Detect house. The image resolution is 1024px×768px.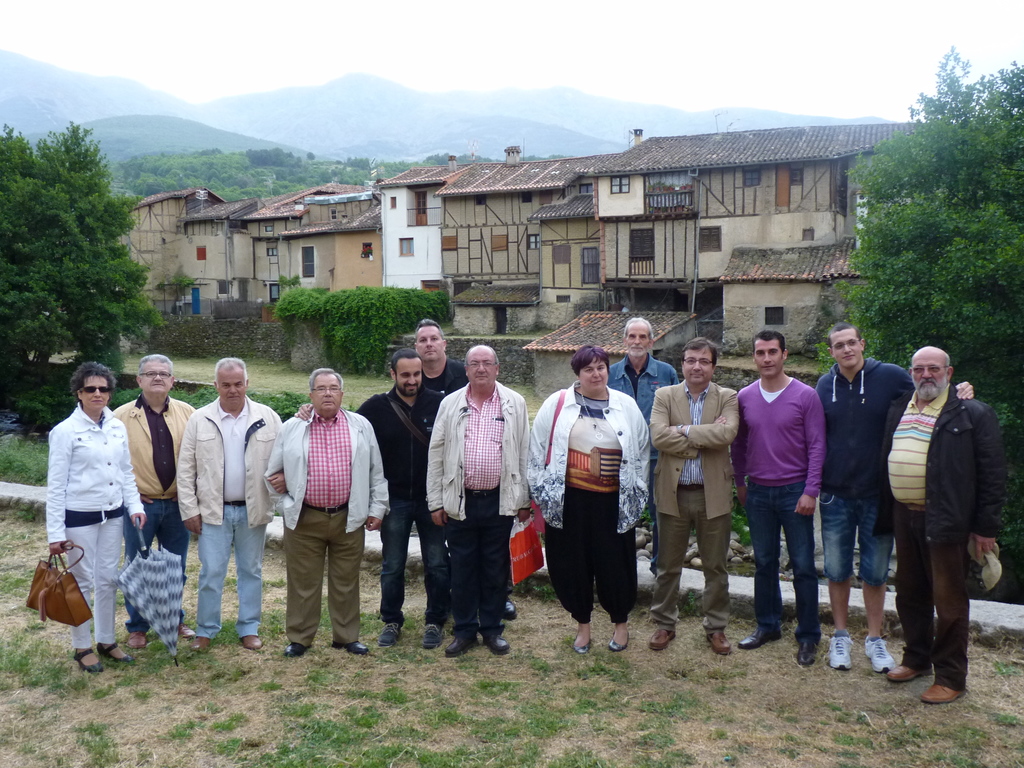
select_region(126, 182, 223, 286).
